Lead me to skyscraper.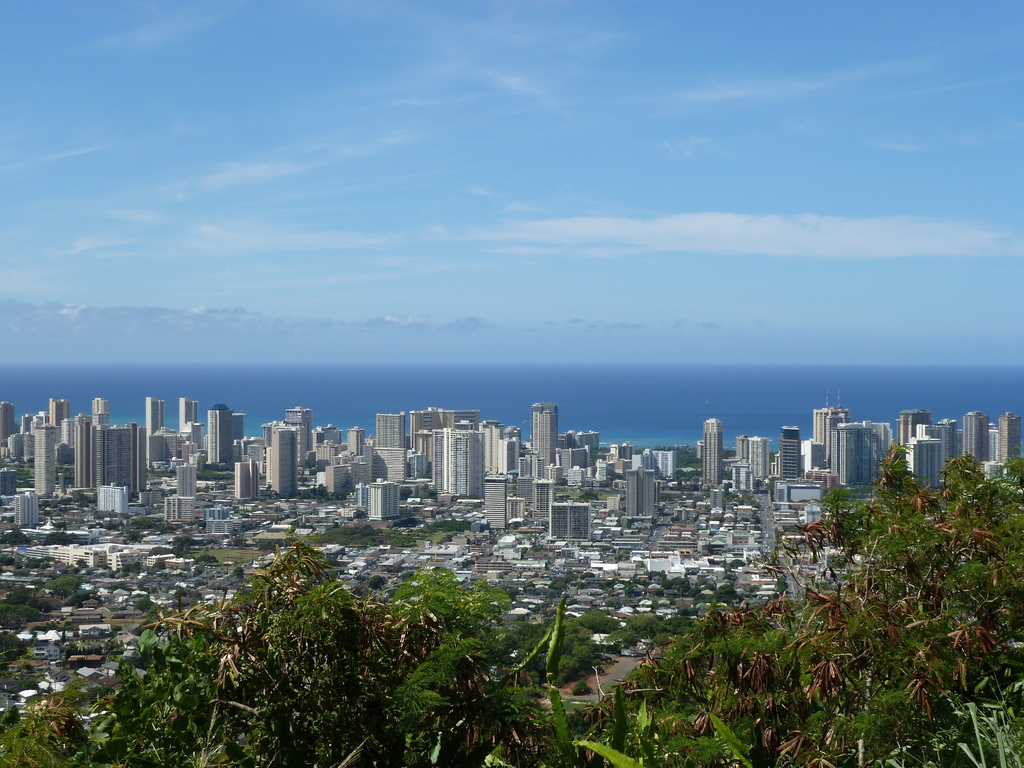
Lead to x1=49, y1=399, x2=68, y2=424.
